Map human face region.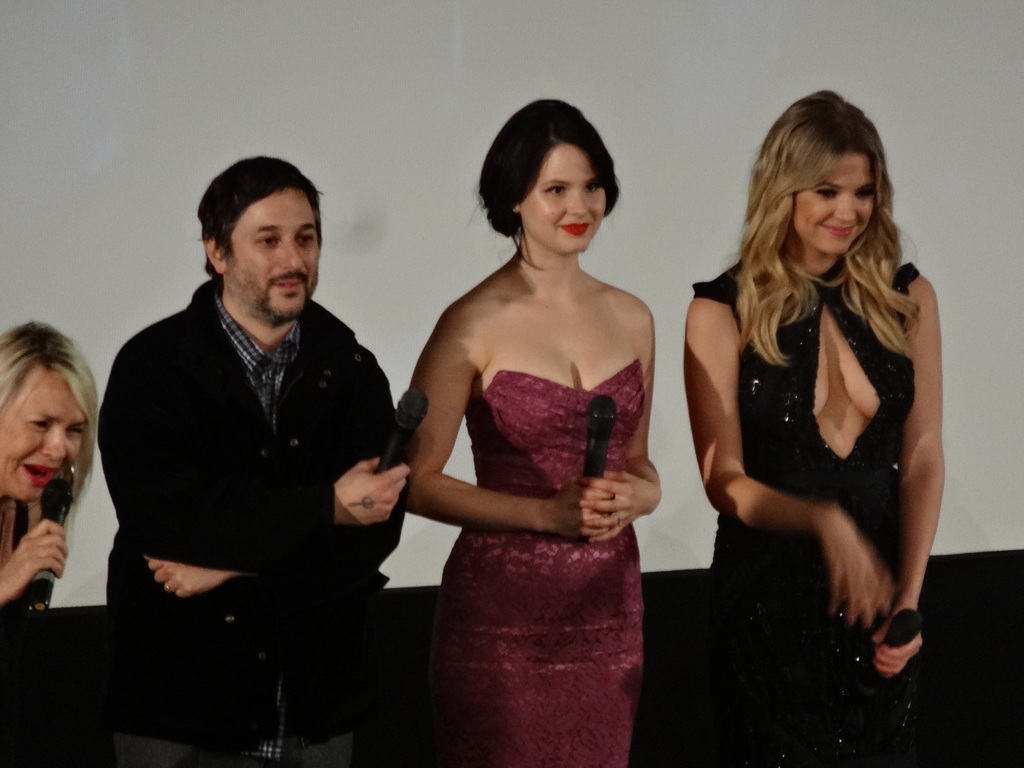
Mapped to l=794, t=152, r=876, b=259.
